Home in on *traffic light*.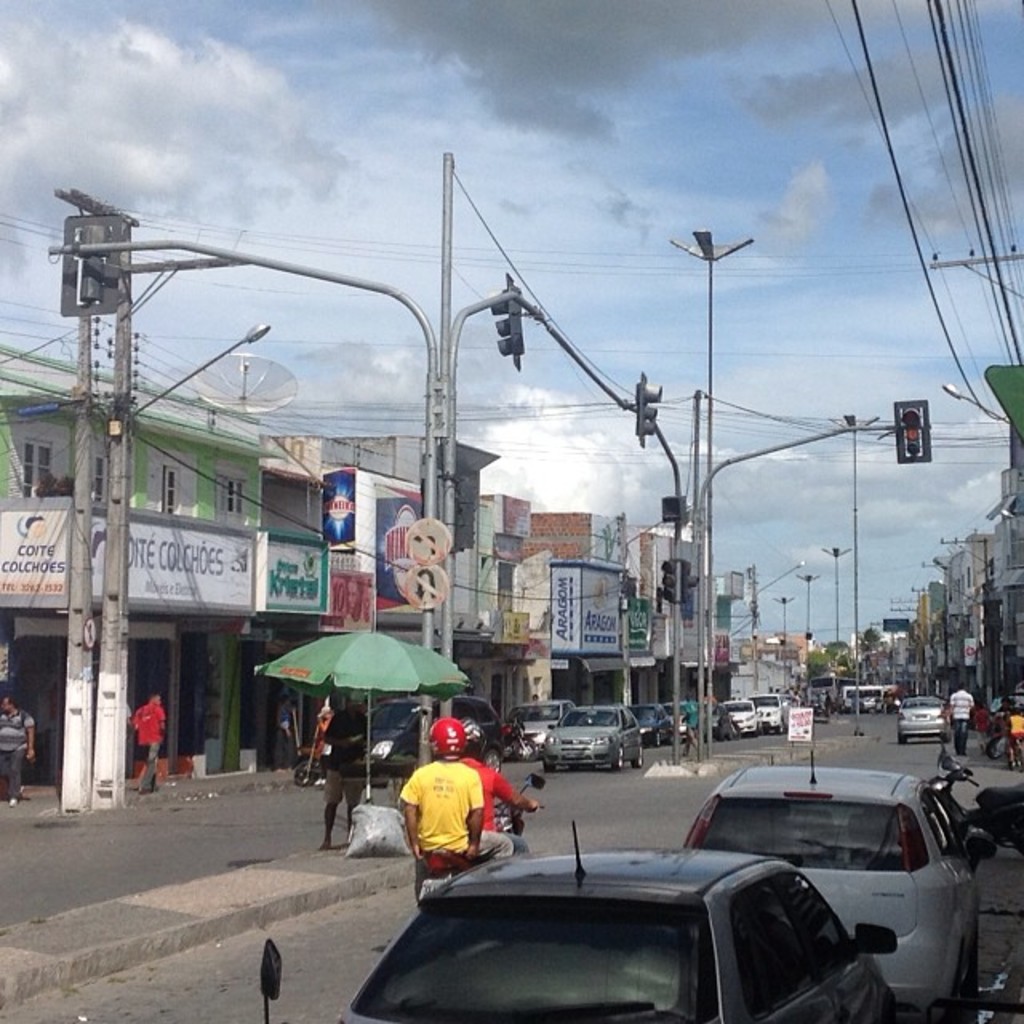
Homed in at box(638, 373, 662, 450).
